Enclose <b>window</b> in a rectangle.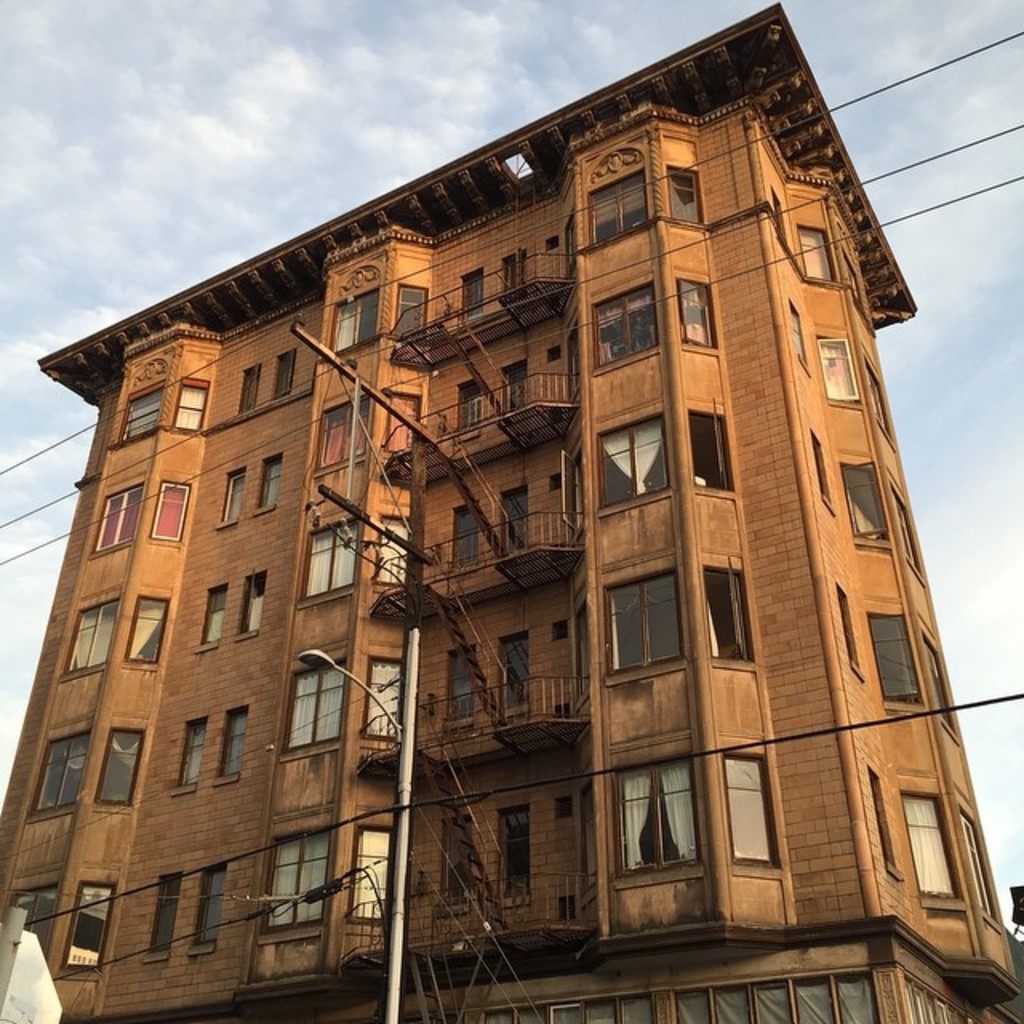
left=195, top=578, right=230, bottom=656.
